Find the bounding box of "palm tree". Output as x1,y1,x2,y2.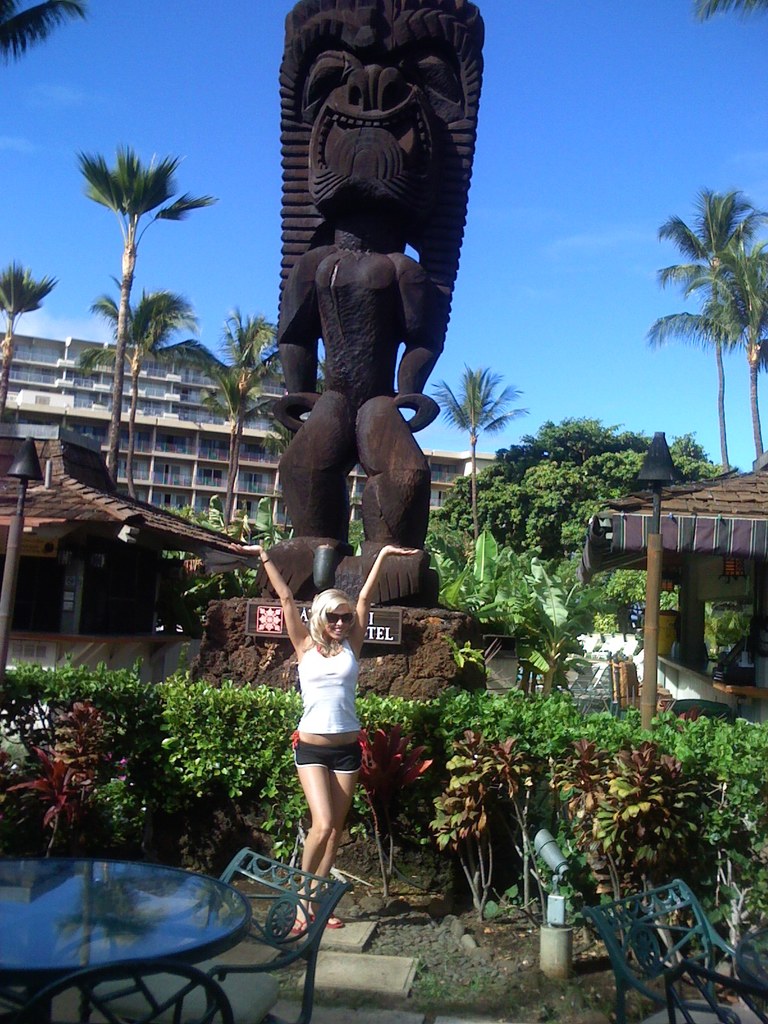
91,159,175,490.
